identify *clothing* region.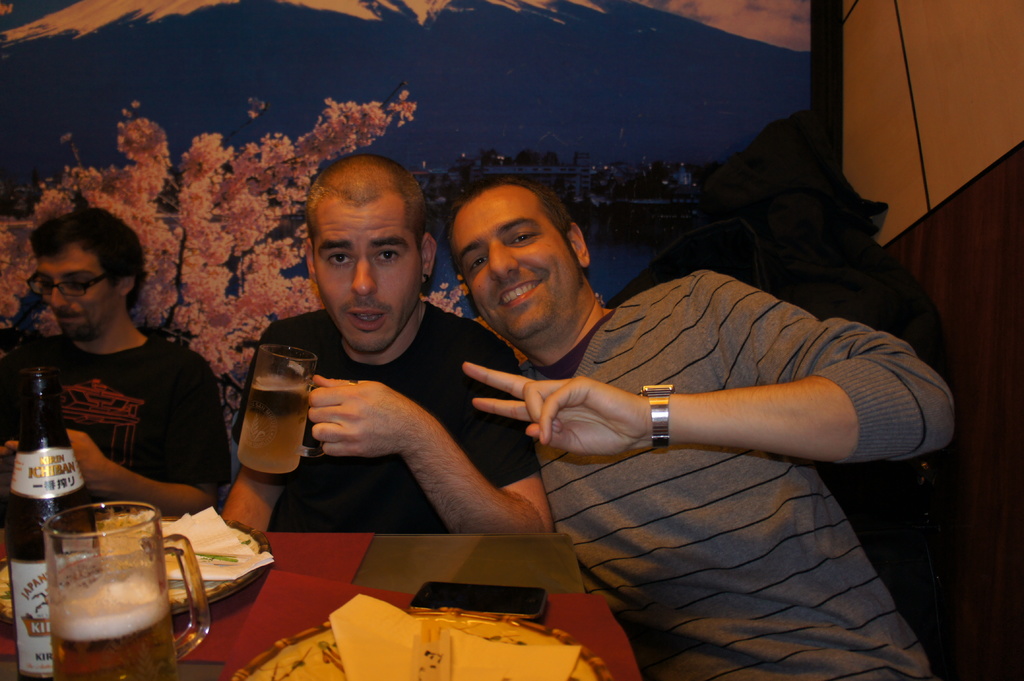
Region: (19, 292, 216, 525).
